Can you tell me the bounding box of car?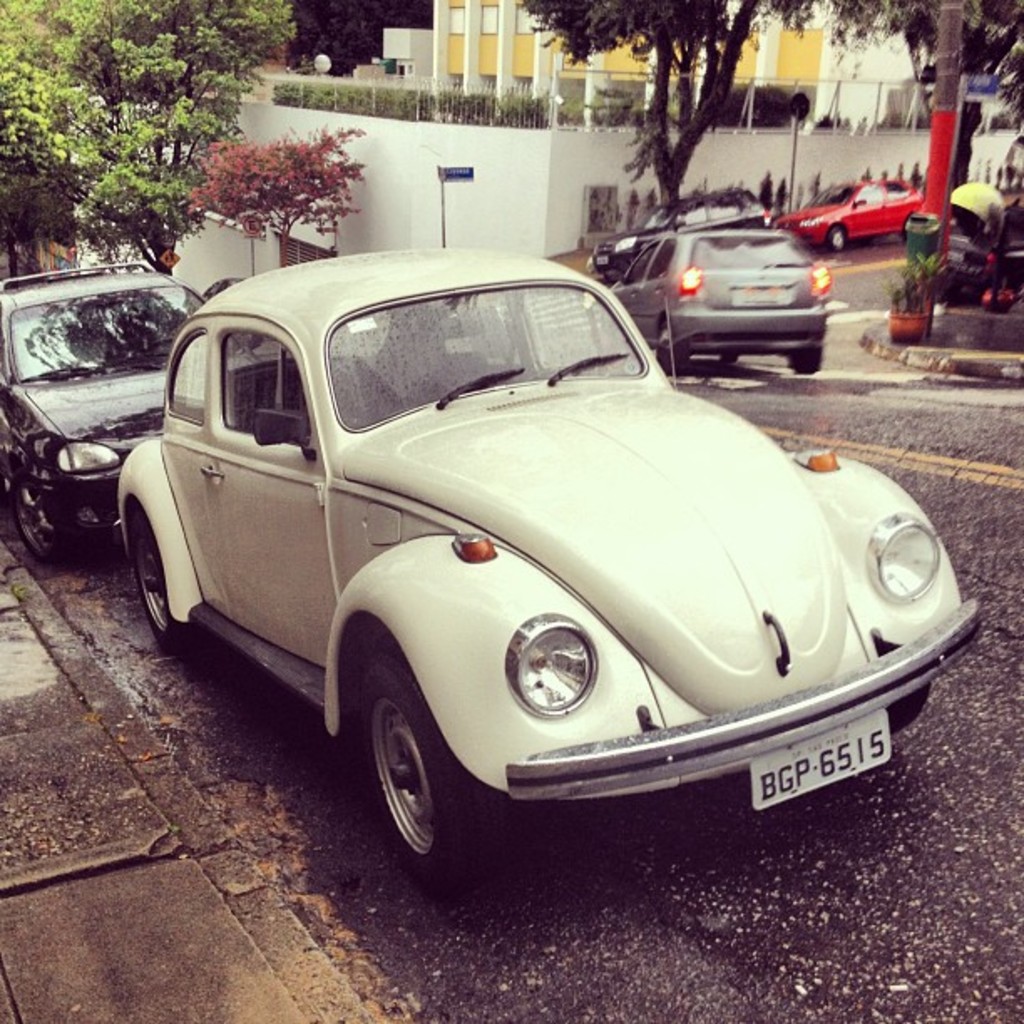
pyautogui.locateOnScreen(773, 176, 922, 258).
